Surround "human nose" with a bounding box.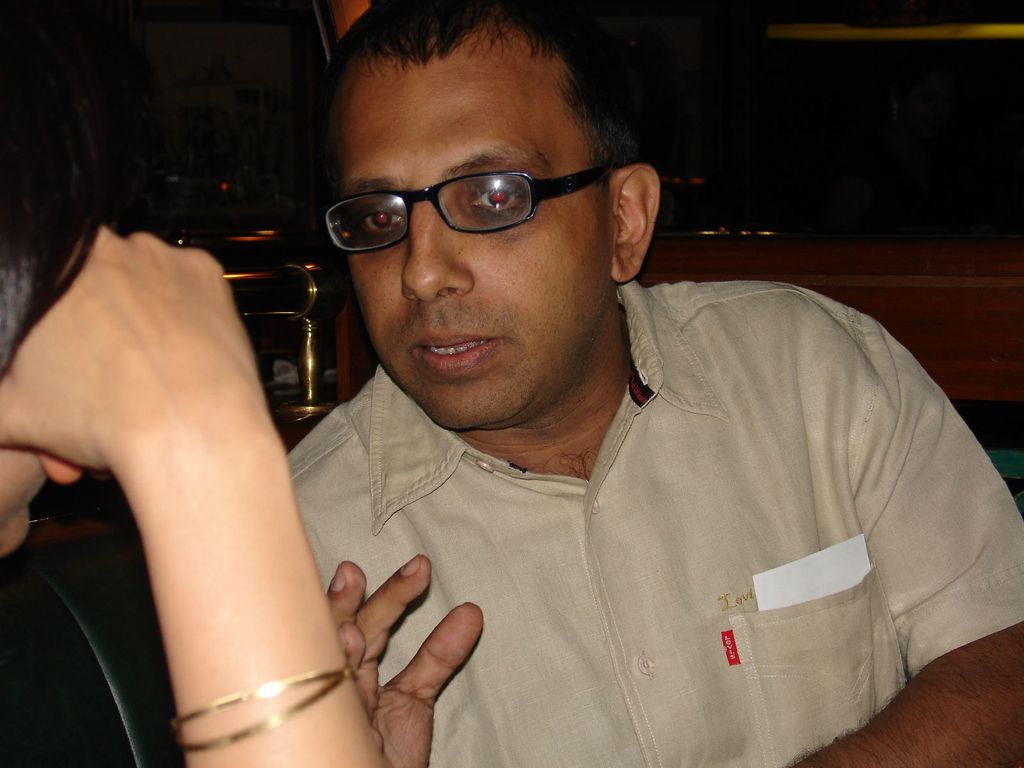
locate(396, 208, 474, 302).
